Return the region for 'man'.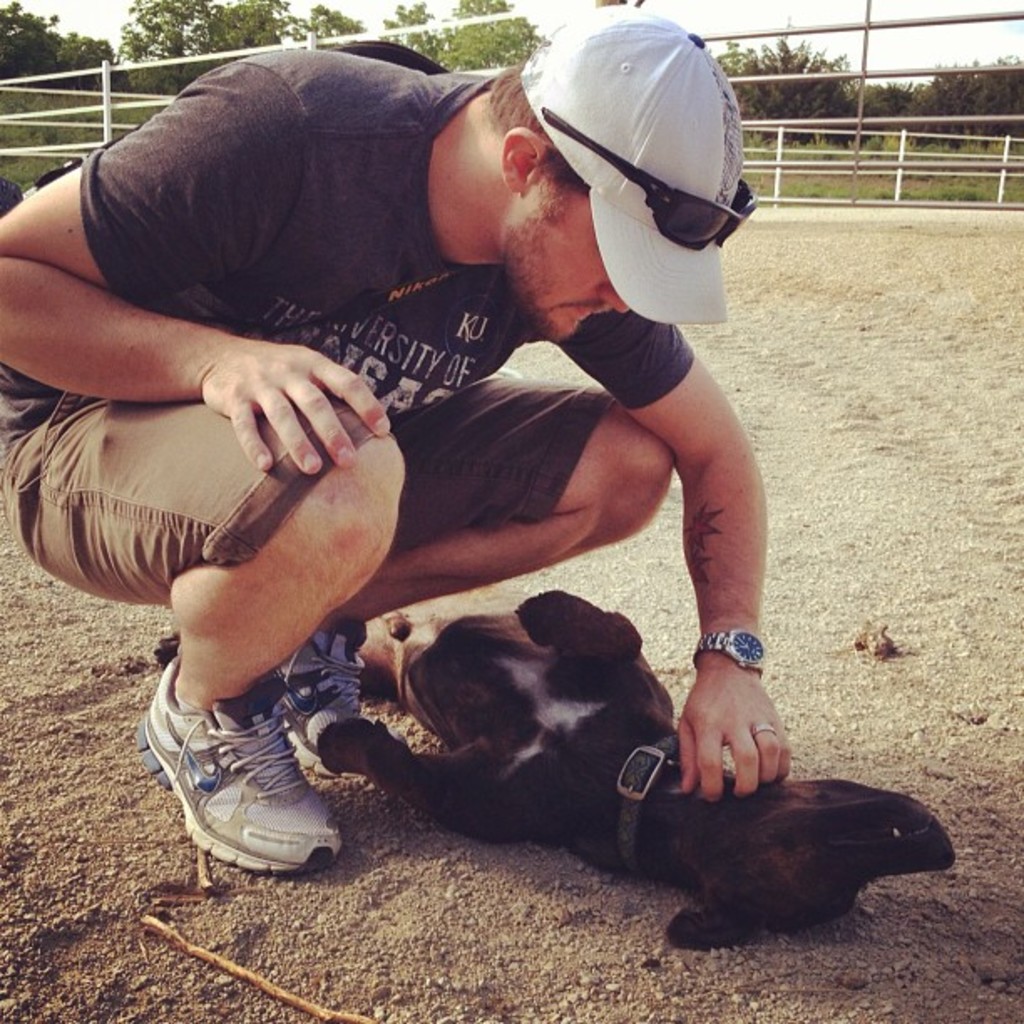
(left=20, top=10, right=812, bottom=910).
